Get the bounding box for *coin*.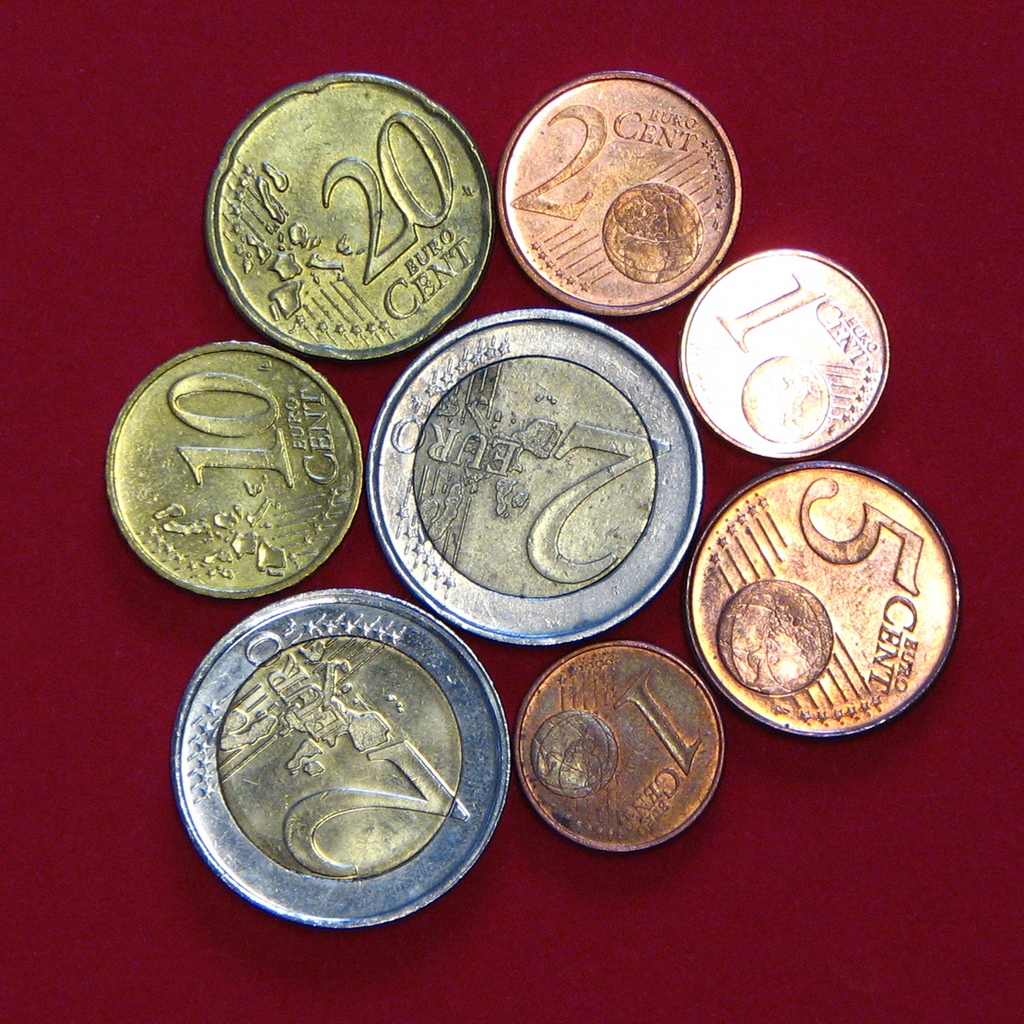
378:314:701:645.
